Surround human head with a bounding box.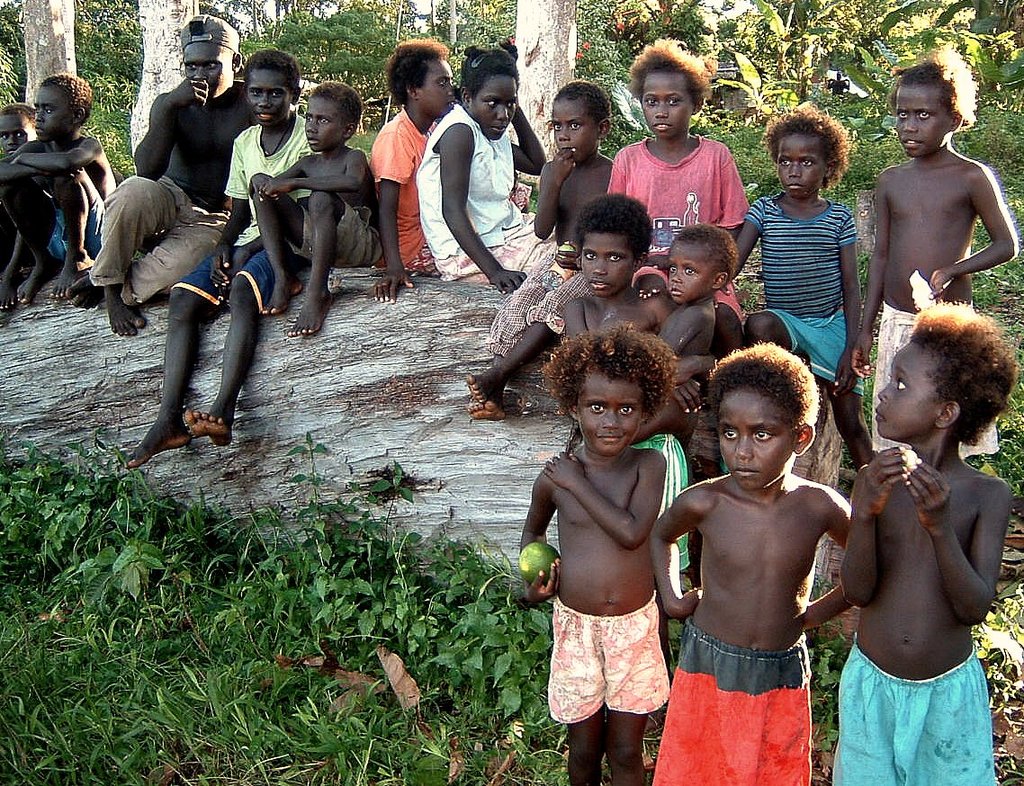
bbox(668, 222, 735, 305).
